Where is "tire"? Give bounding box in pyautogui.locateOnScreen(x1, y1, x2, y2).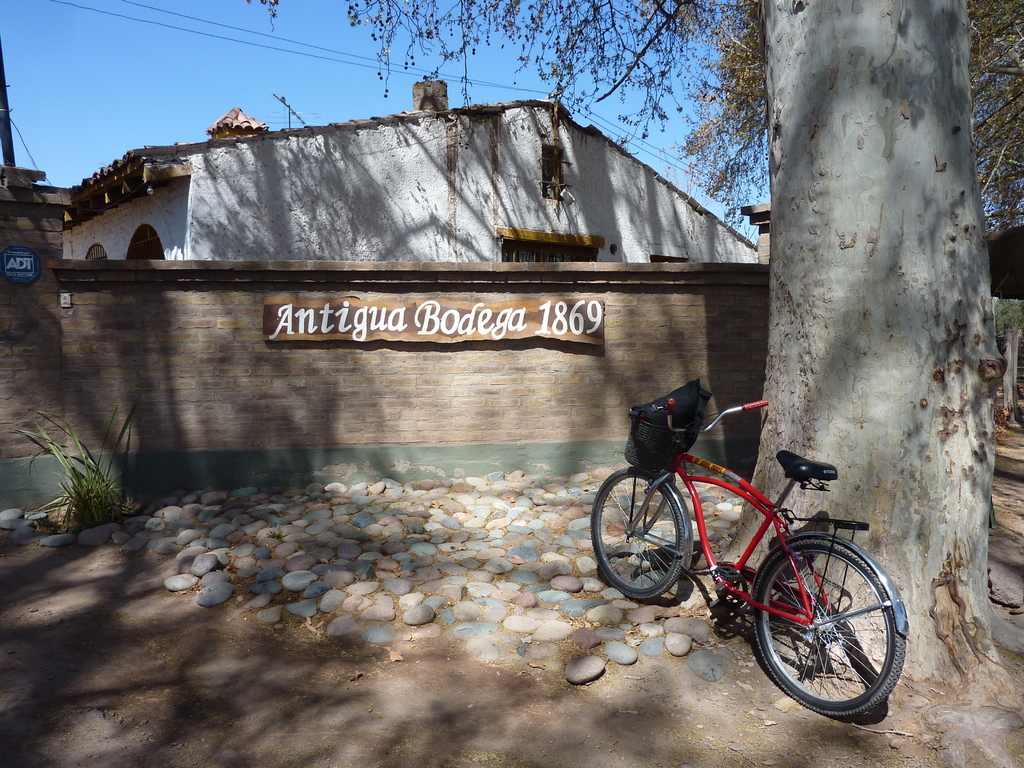
pyautogui.locateOnScreen(753, 536, 909, 721).
